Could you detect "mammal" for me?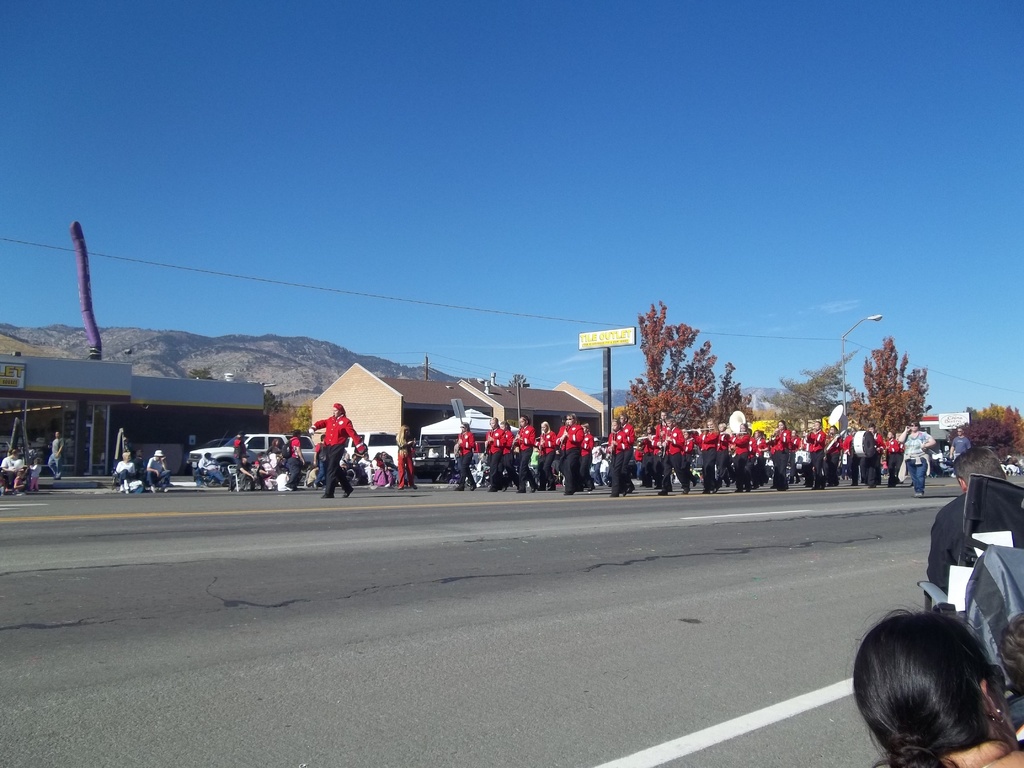
Detection result: crop(452, 422, 476, 490).
